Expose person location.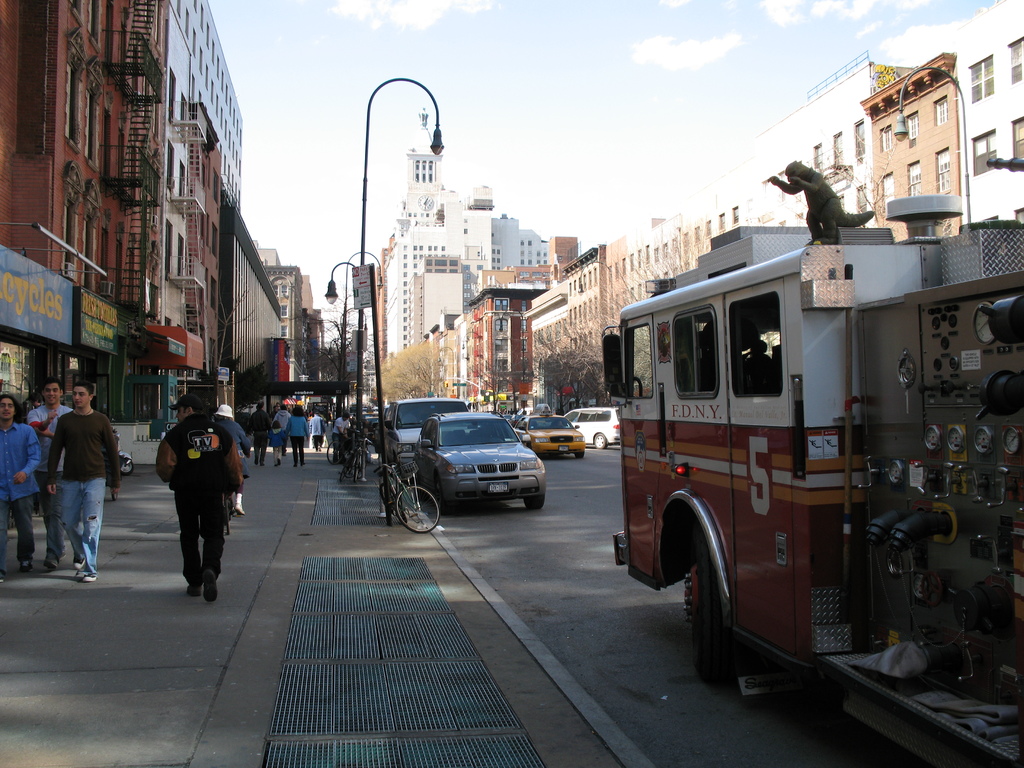
Exposed at box=[289, 403, 308, 463].
